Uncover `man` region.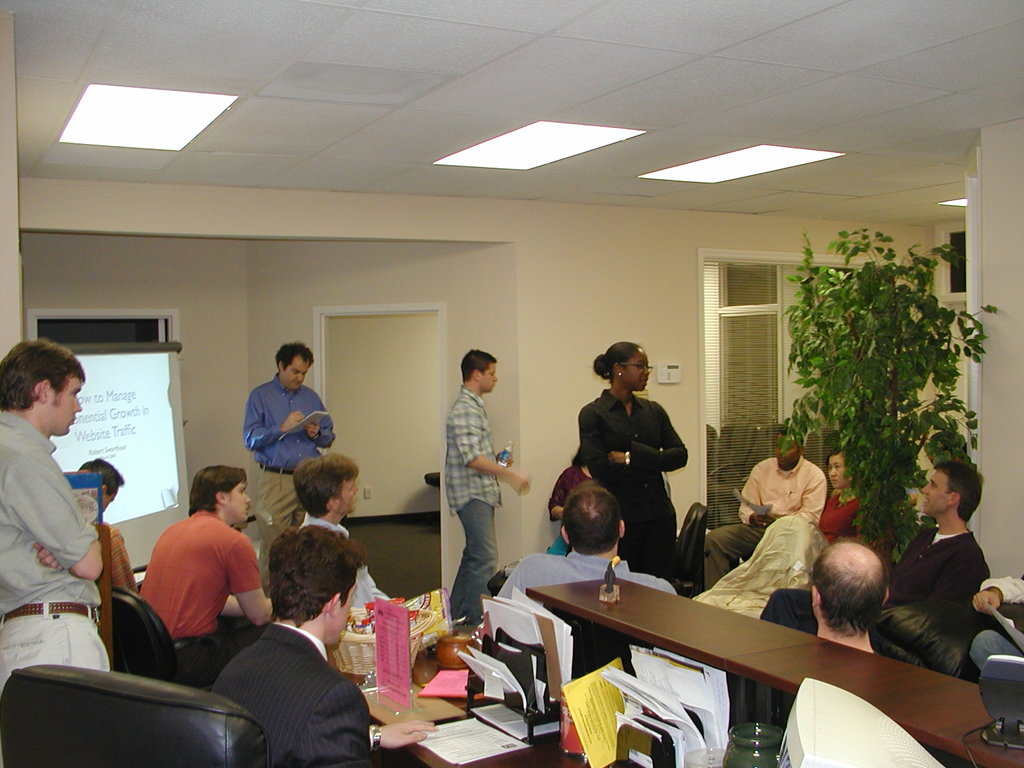
Uncovered: (left=698, top=432, right=829, bottom=592).
